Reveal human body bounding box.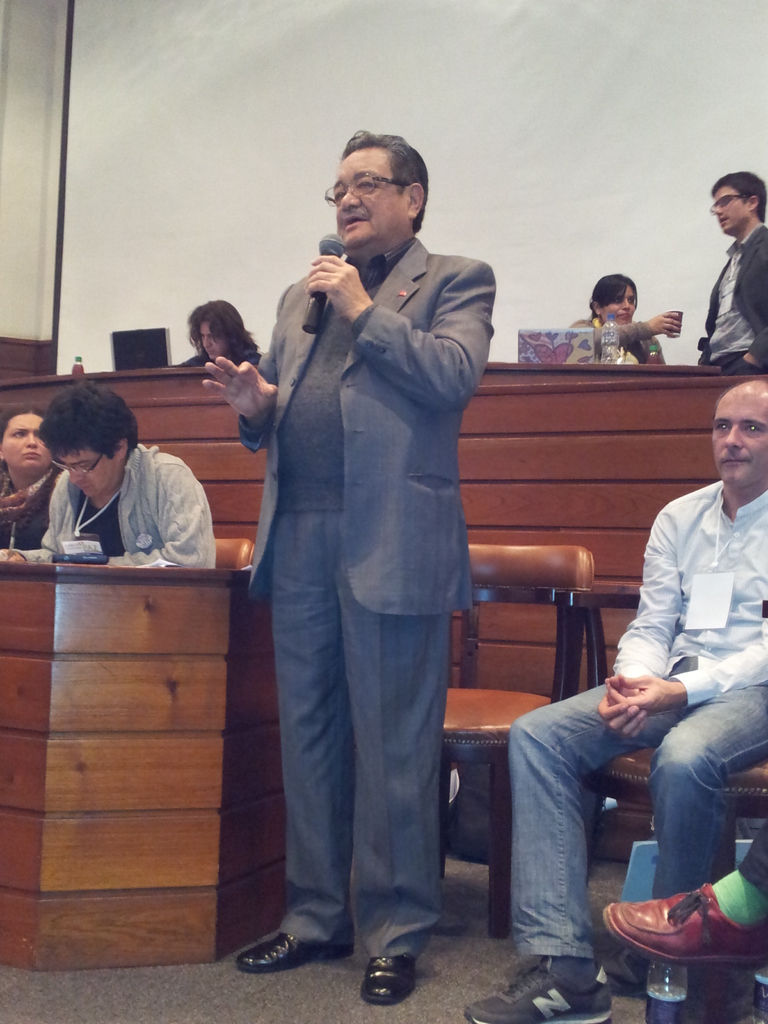
Revealed: 0, 409, 56, 554.
